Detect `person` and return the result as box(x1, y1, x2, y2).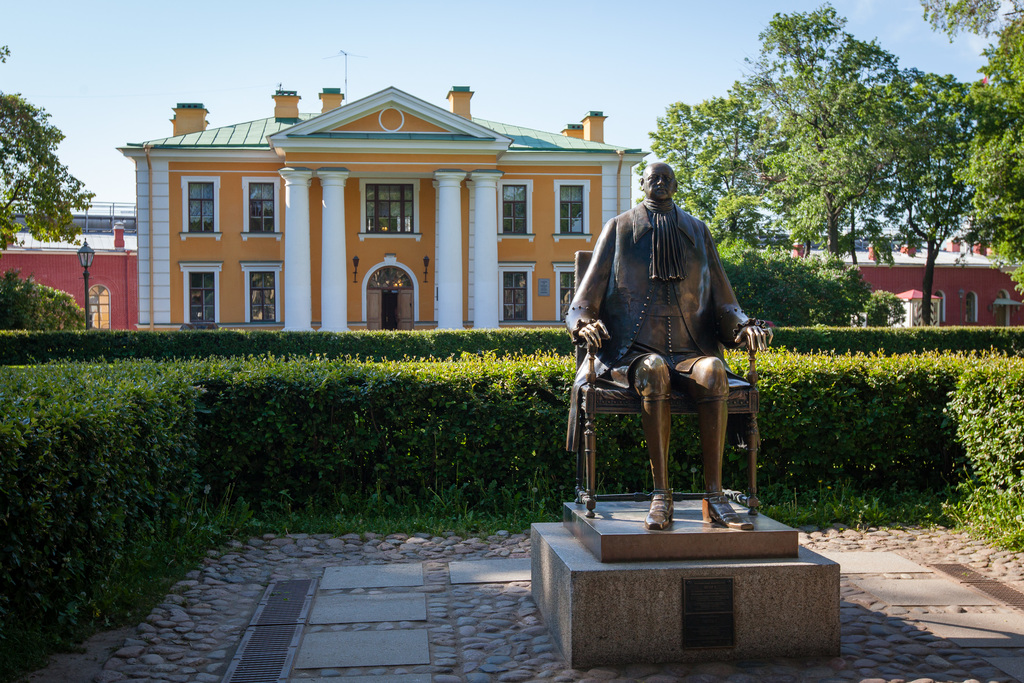
box(591, 149, 751, 506).
